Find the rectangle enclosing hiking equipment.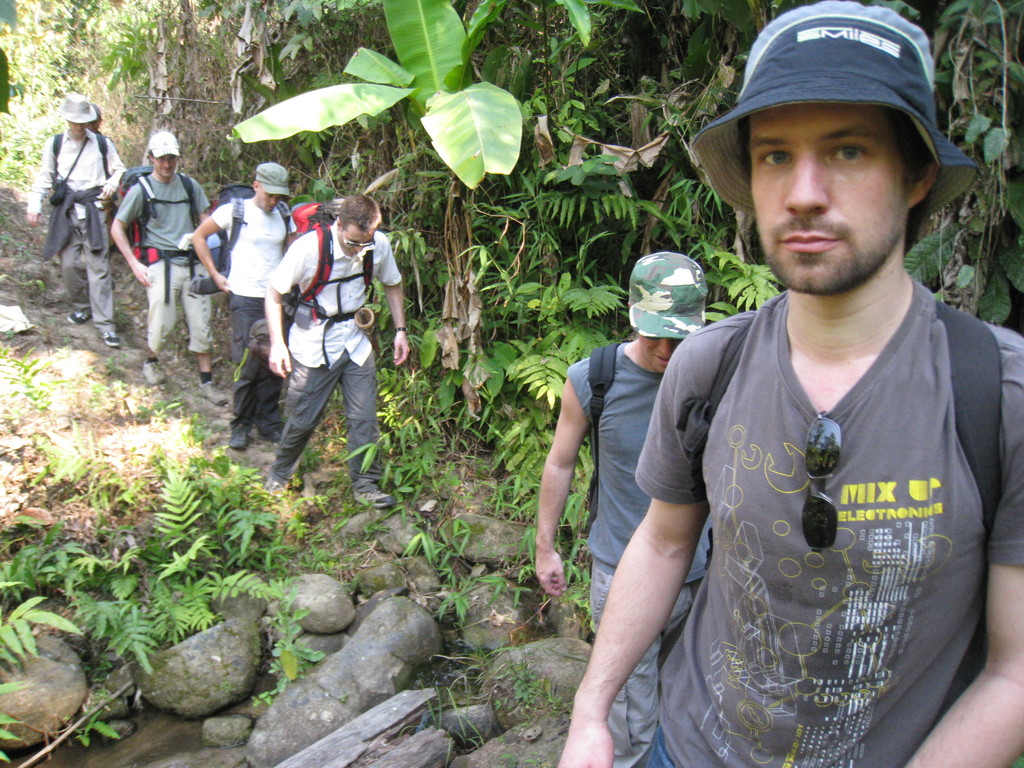
[578, 341, 624, 545].
